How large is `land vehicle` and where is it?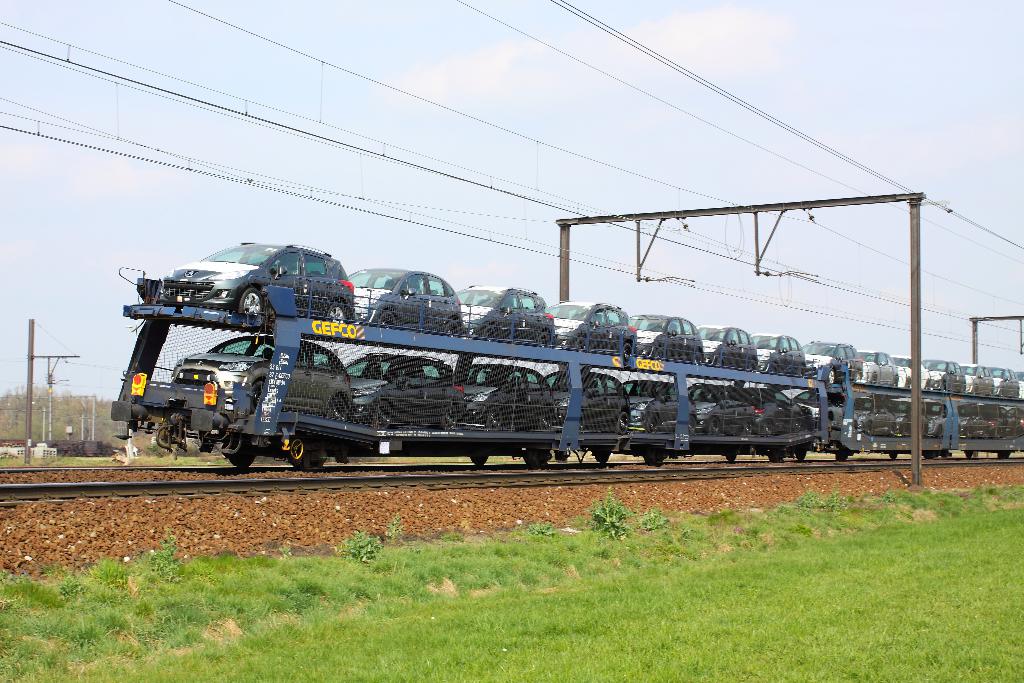
Bounding box: bbox(345, 269, 465, 339).
